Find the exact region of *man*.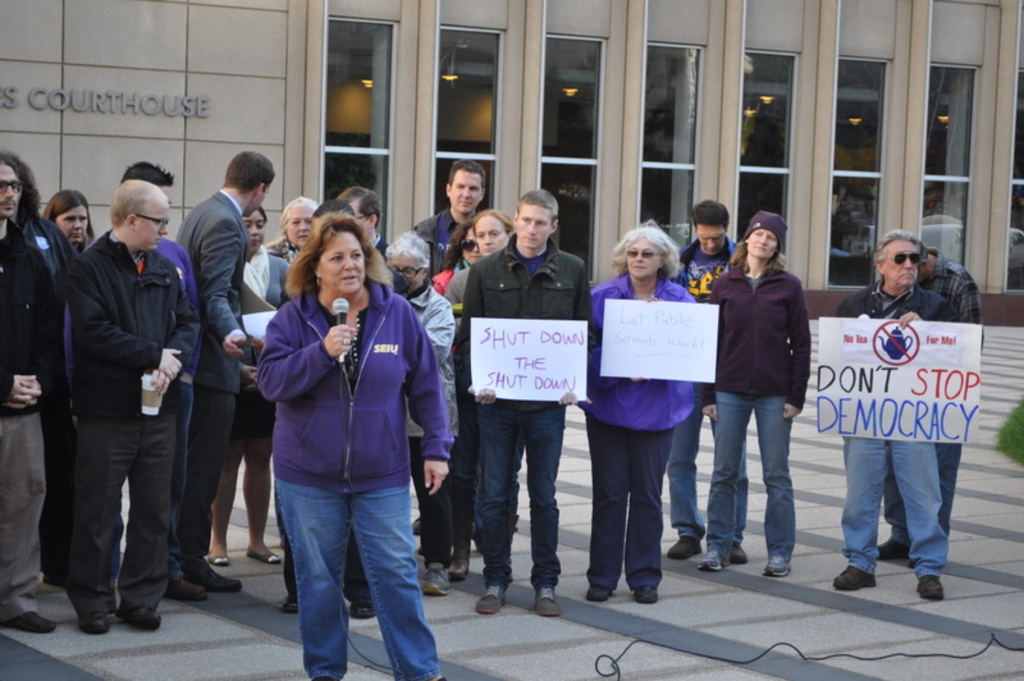
Exact region: <region>61, 161, 206, 620</region>.
